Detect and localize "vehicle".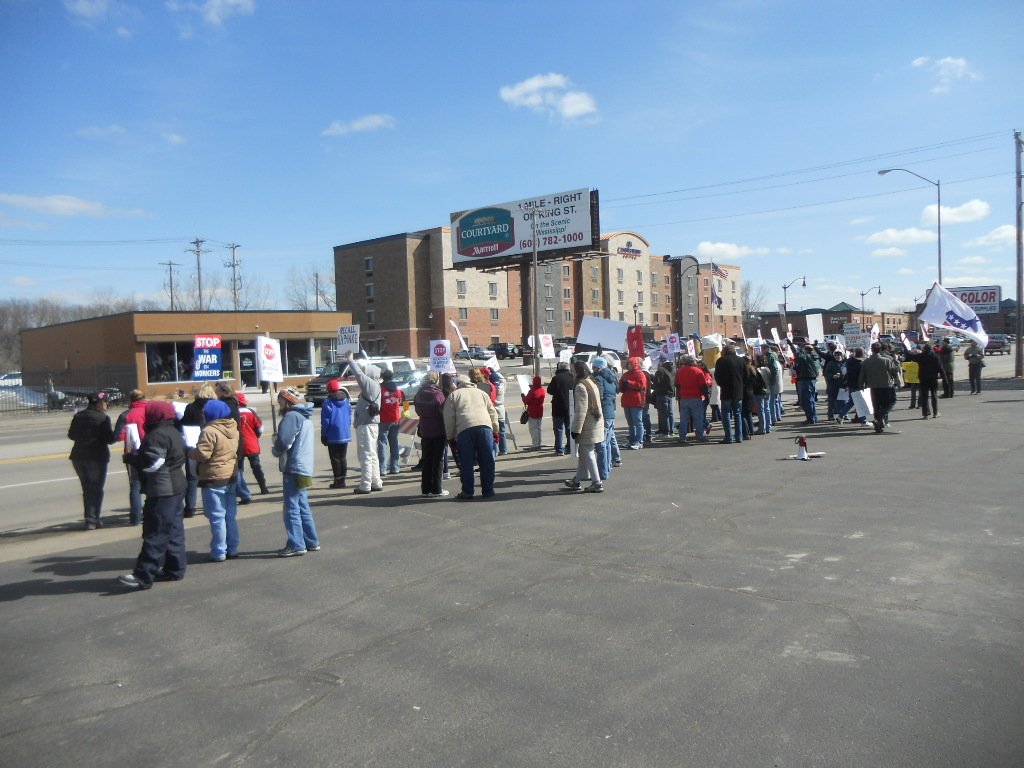
Localized at bbox=[491, 340, 518, 359].
